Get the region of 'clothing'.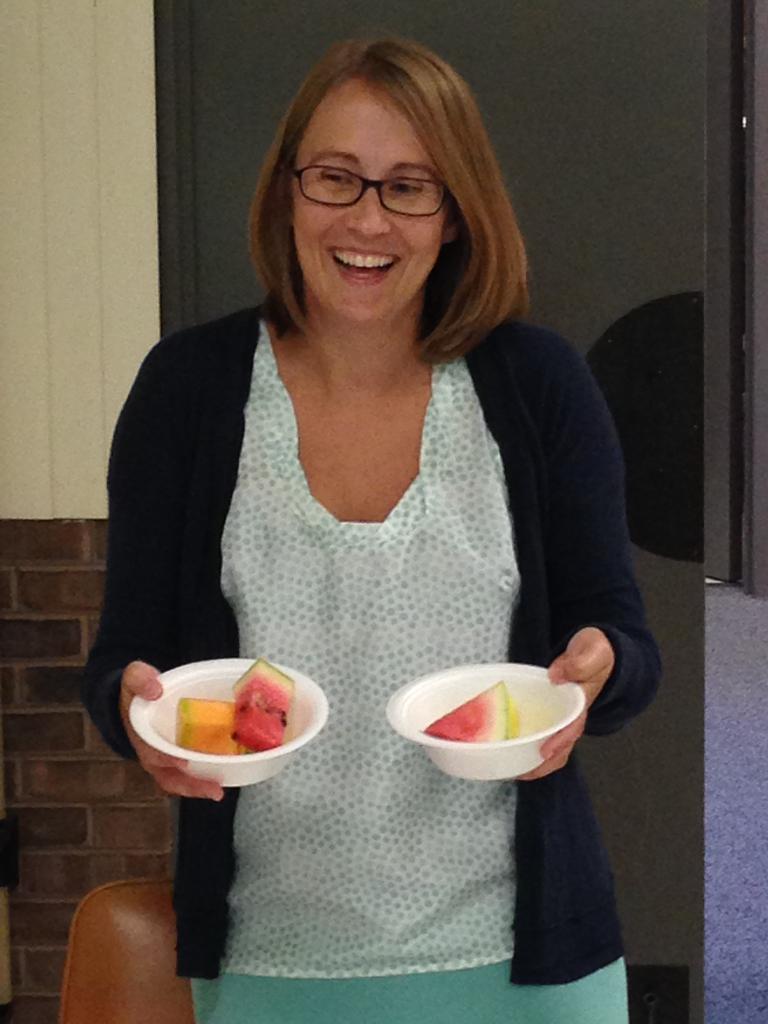
(left=89, top=253, right=662, bottom=906).
